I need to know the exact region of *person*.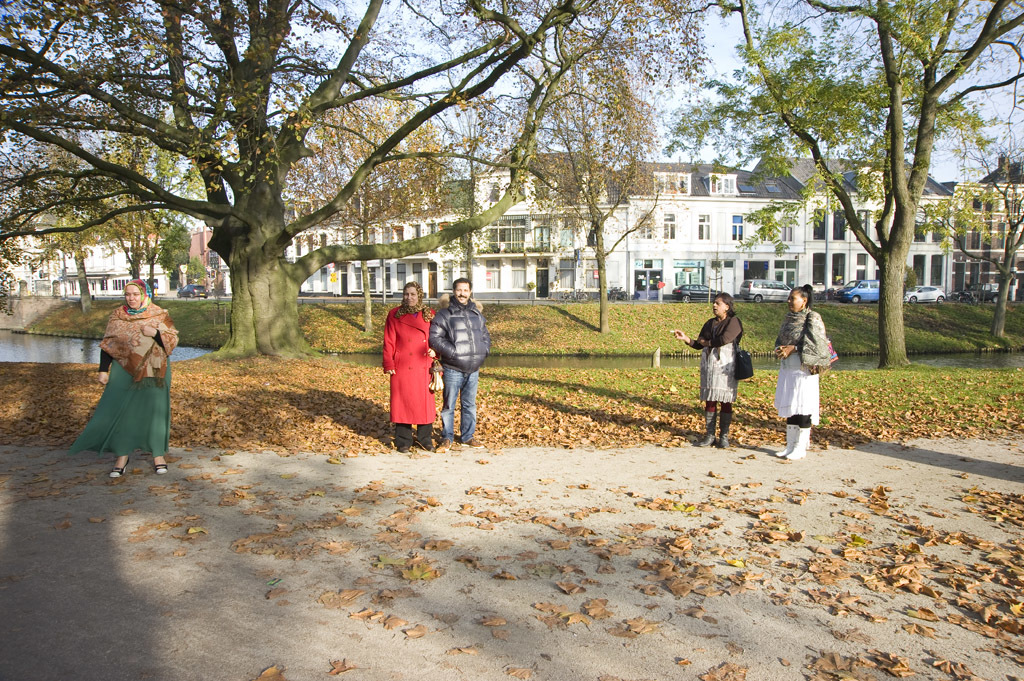
Region: (73, 273, 182, 480).
